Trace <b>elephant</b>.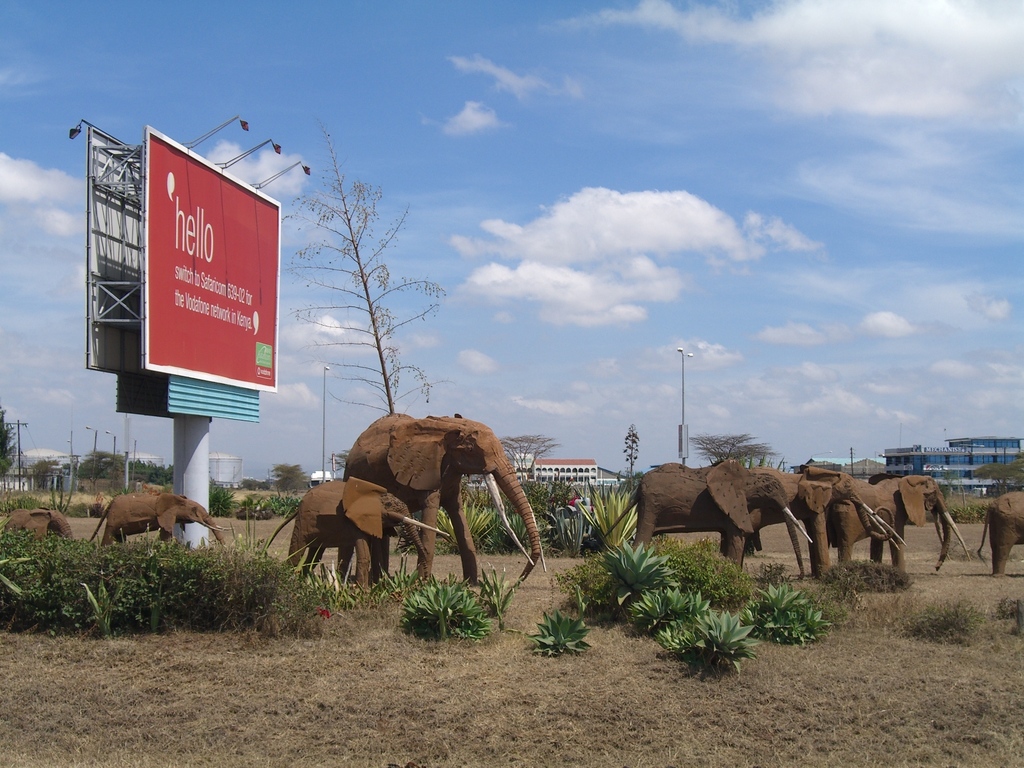
Traced to 755,466,906,574.
